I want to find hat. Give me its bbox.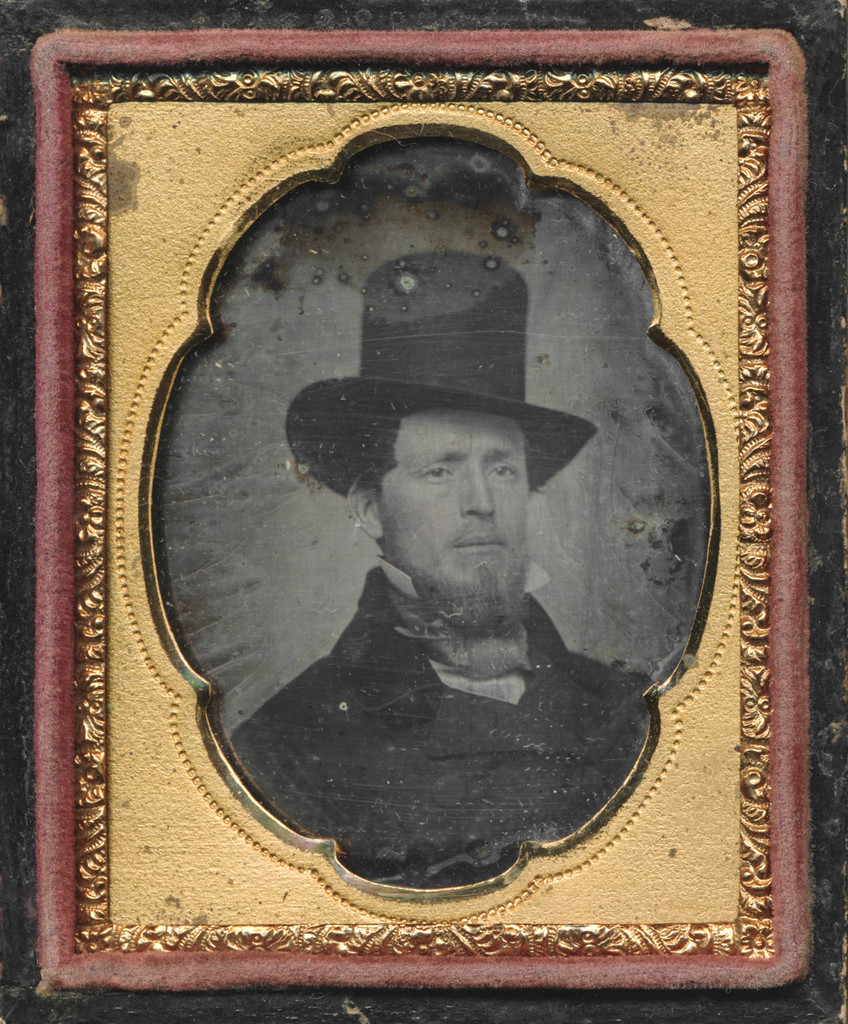
bbox(282, 250, 596, 499).
